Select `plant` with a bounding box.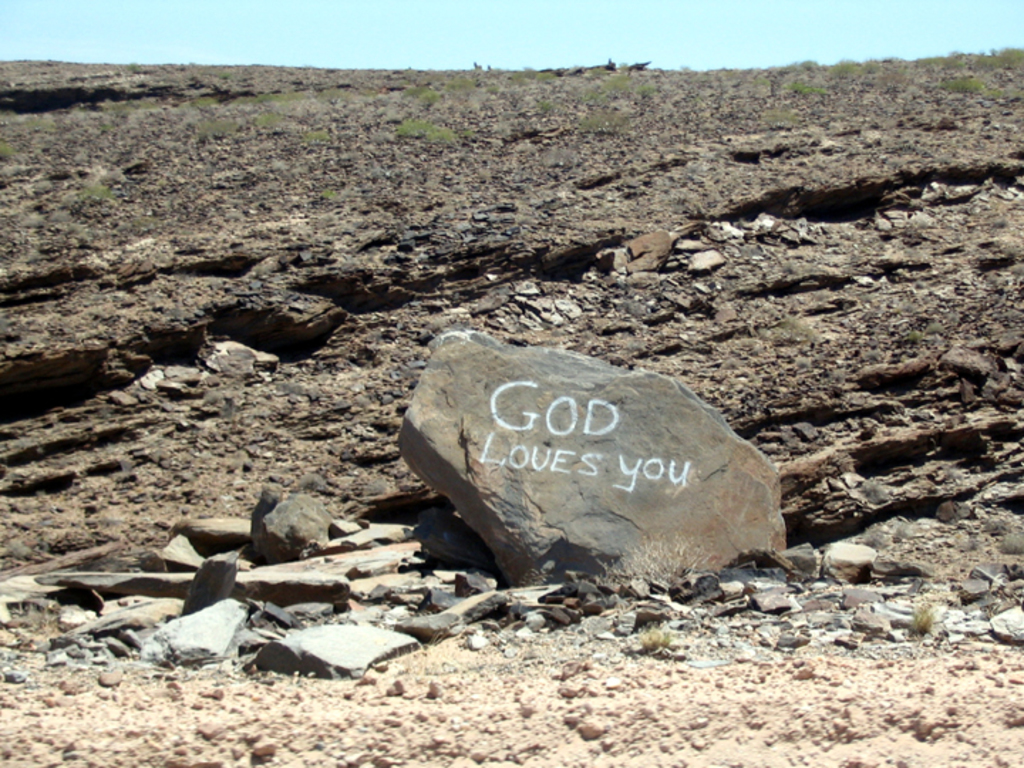
{"x1": 247, "y1": 88, "x2": 311, "y2": 107}.
